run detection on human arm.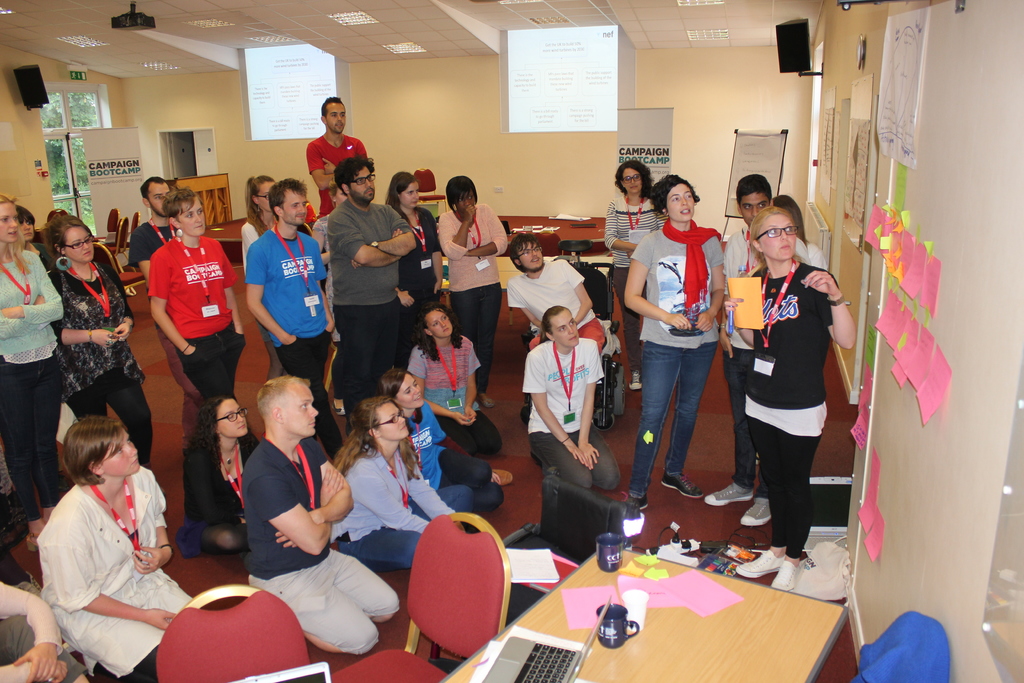
Result: bbox=[802, 272, 858, 352].
